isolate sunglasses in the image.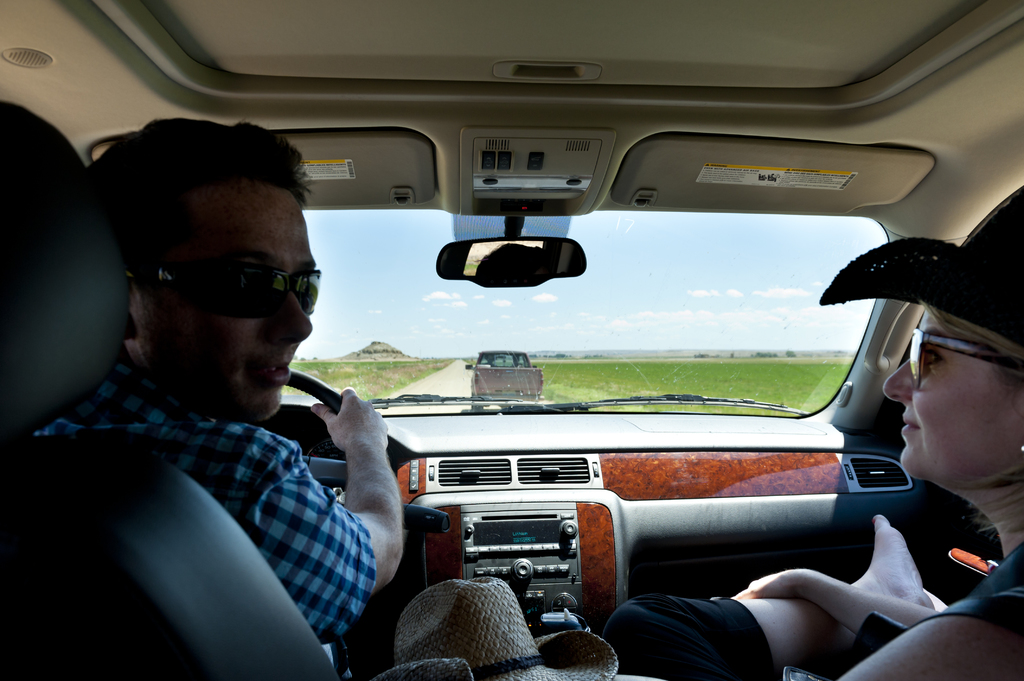
Isolated region: x1=911, y1=327, x2=1023, y2=387.
